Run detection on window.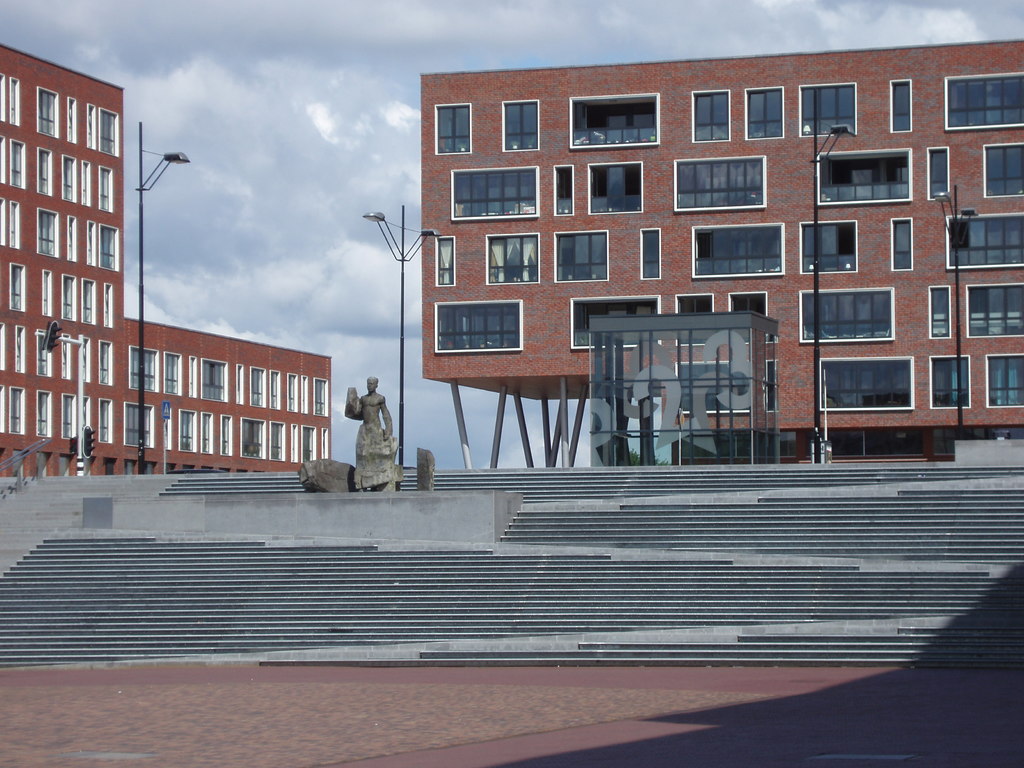
Result: <bbox>740, 90, 779, 138</bbox>.
